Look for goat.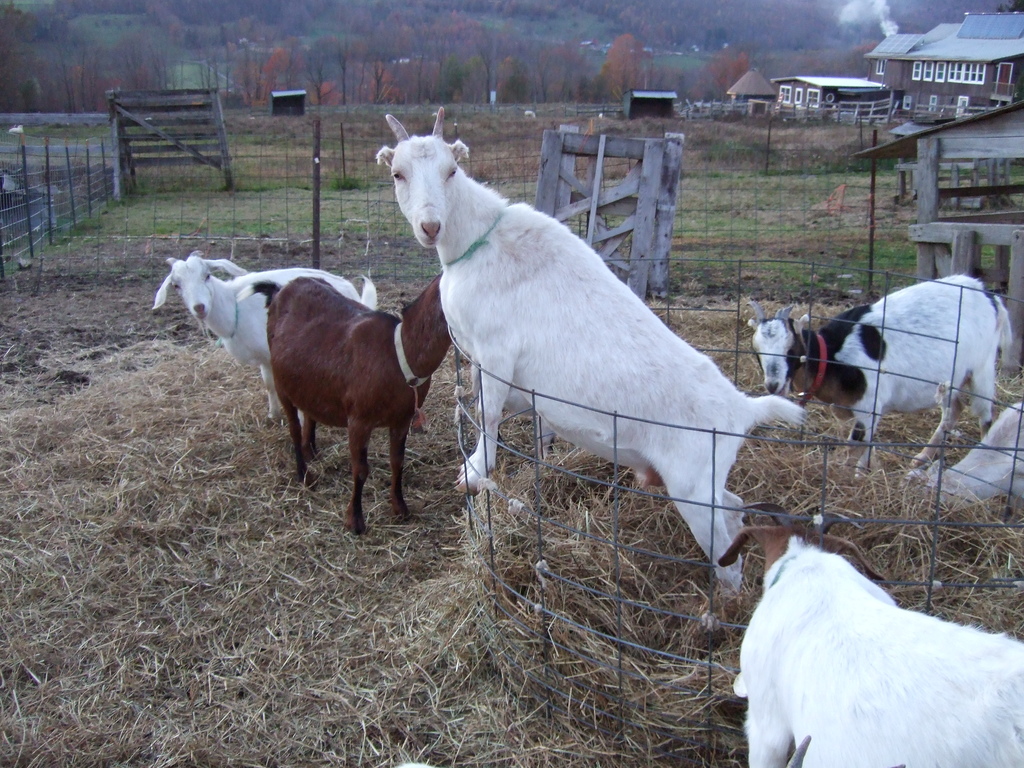
Found: BBox(373, 109, 800, 621).
